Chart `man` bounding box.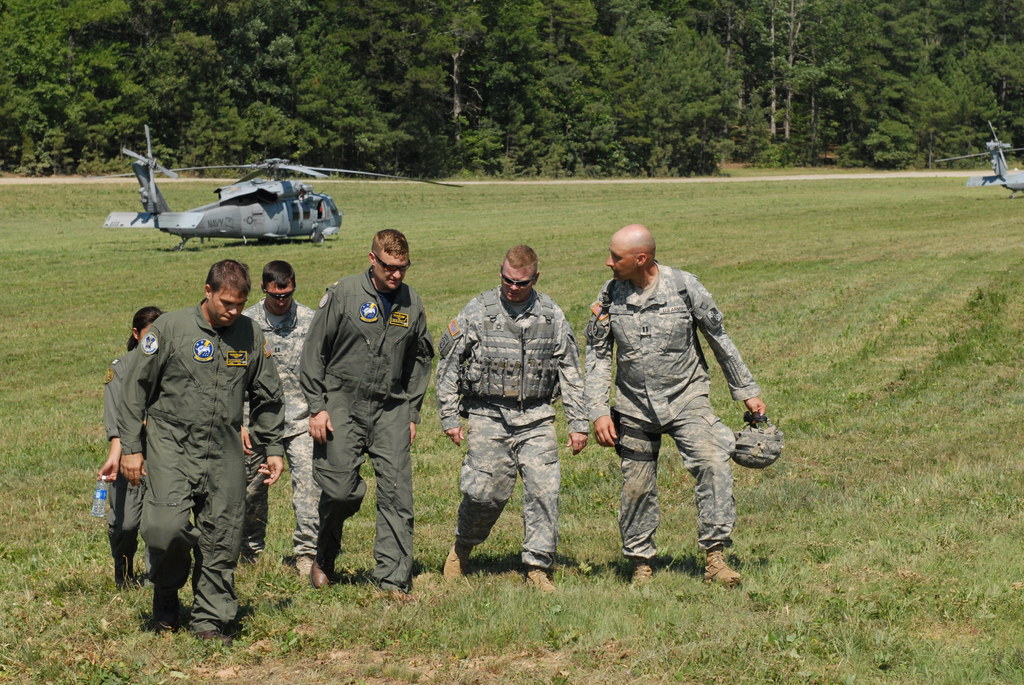
Charted: l=259, t=256, r=324, b=632.
